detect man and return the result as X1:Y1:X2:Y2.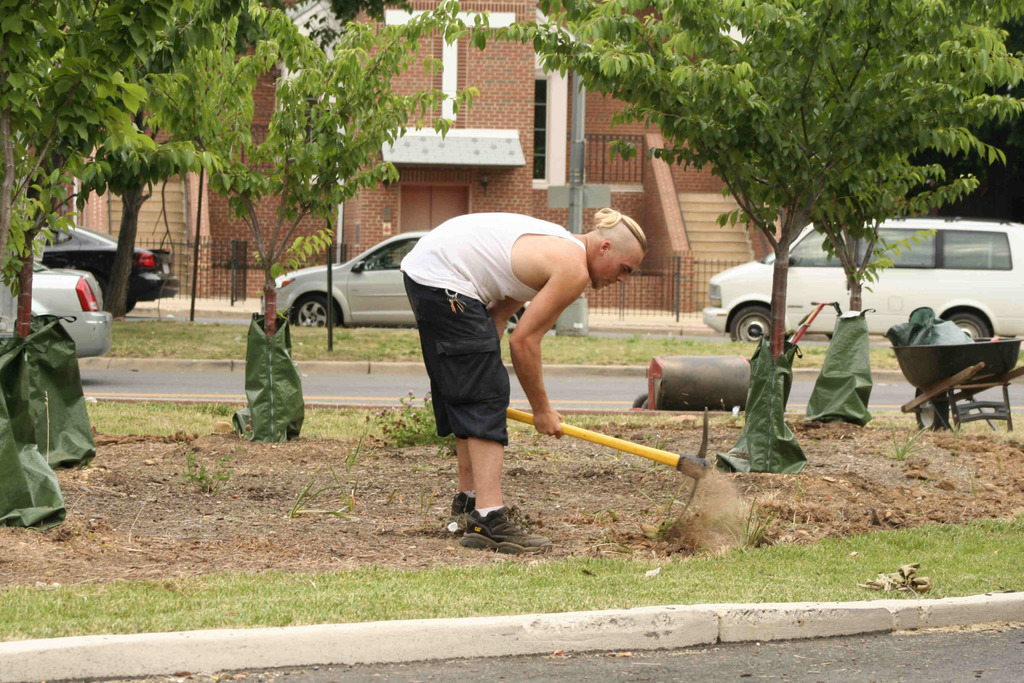
372:203:634:537.
